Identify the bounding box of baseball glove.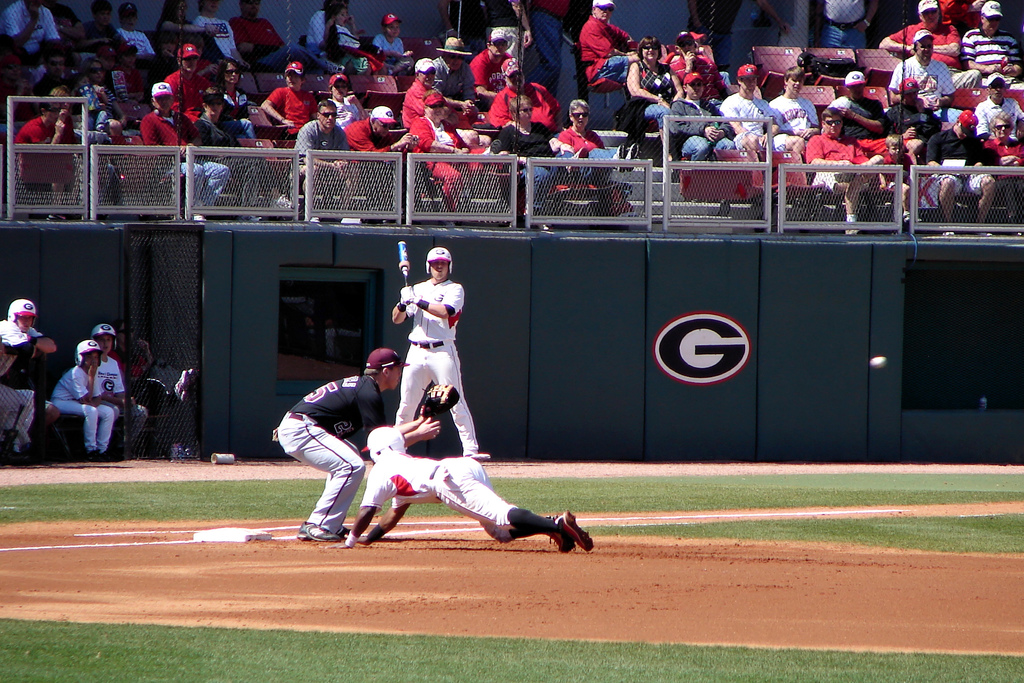
BBox(422, 381, 461, 418).
